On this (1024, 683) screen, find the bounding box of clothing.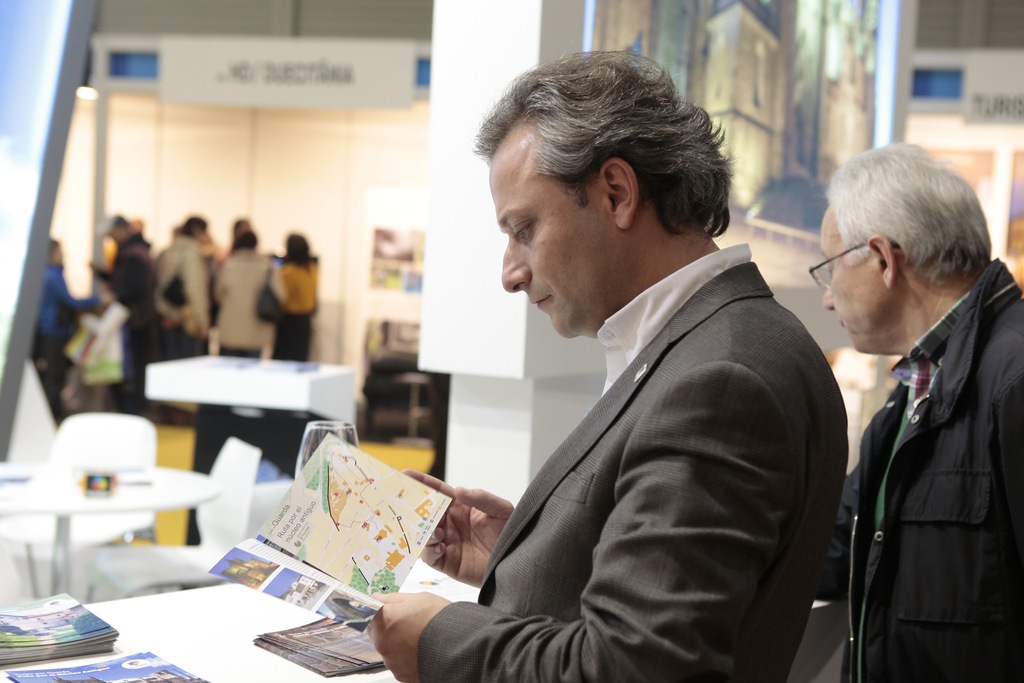
Bounding box: bbox=[410, 236, 854, 682].
